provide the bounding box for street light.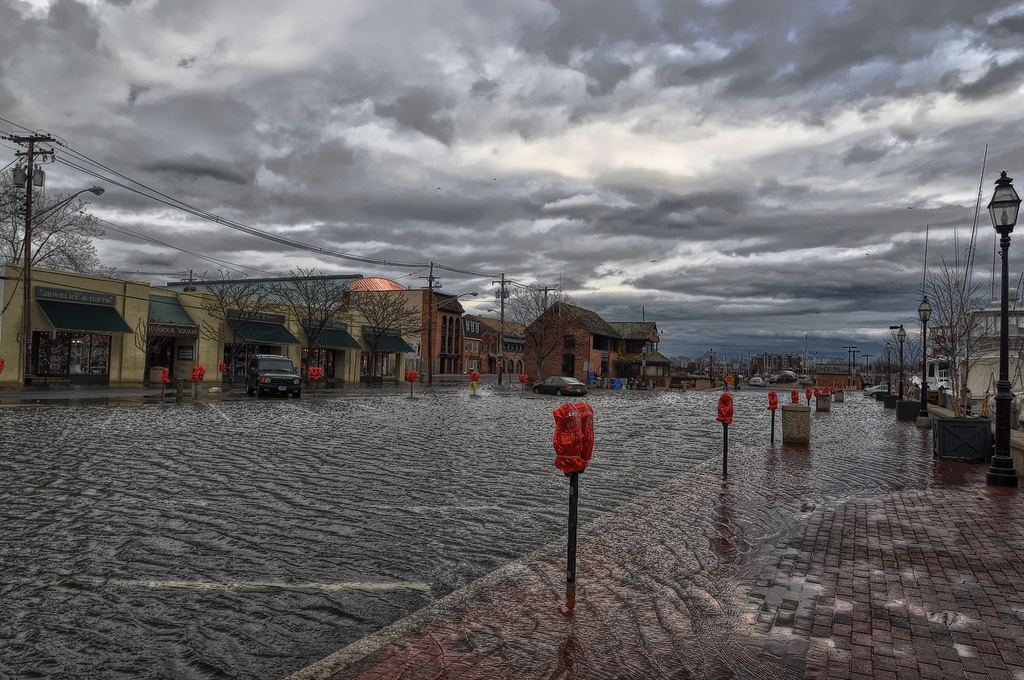
Rect(981, 171, 1023, 494).
